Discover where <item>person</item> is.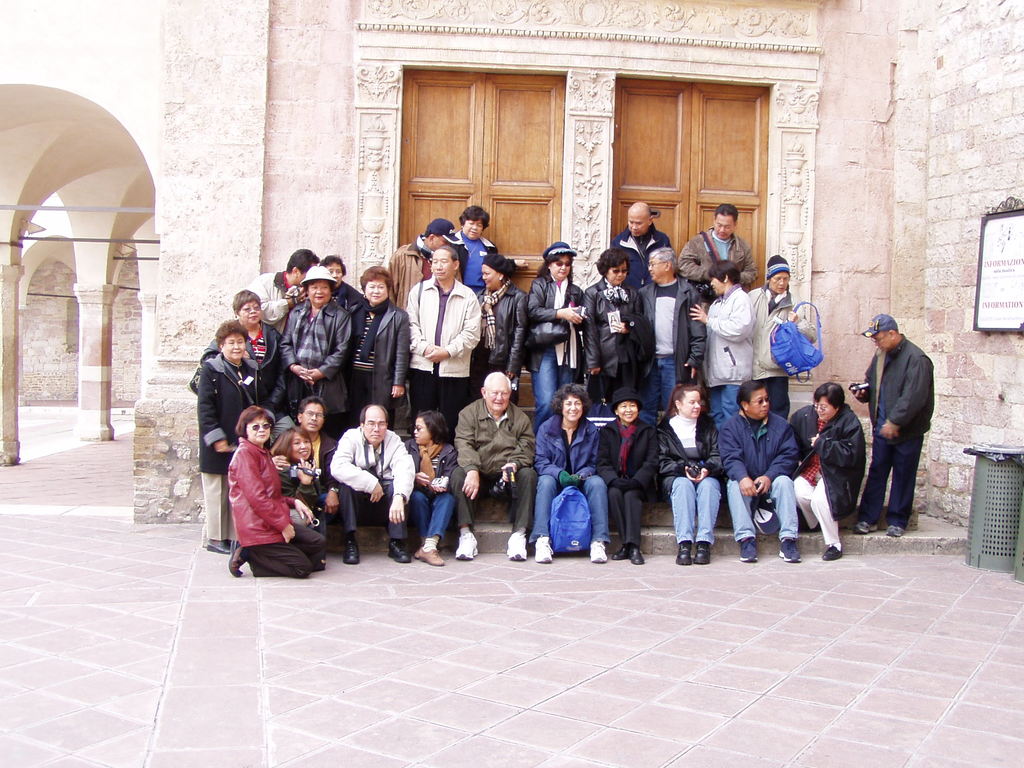
Discovered at (x1=310, y1=252, x2=362, y2=315).
